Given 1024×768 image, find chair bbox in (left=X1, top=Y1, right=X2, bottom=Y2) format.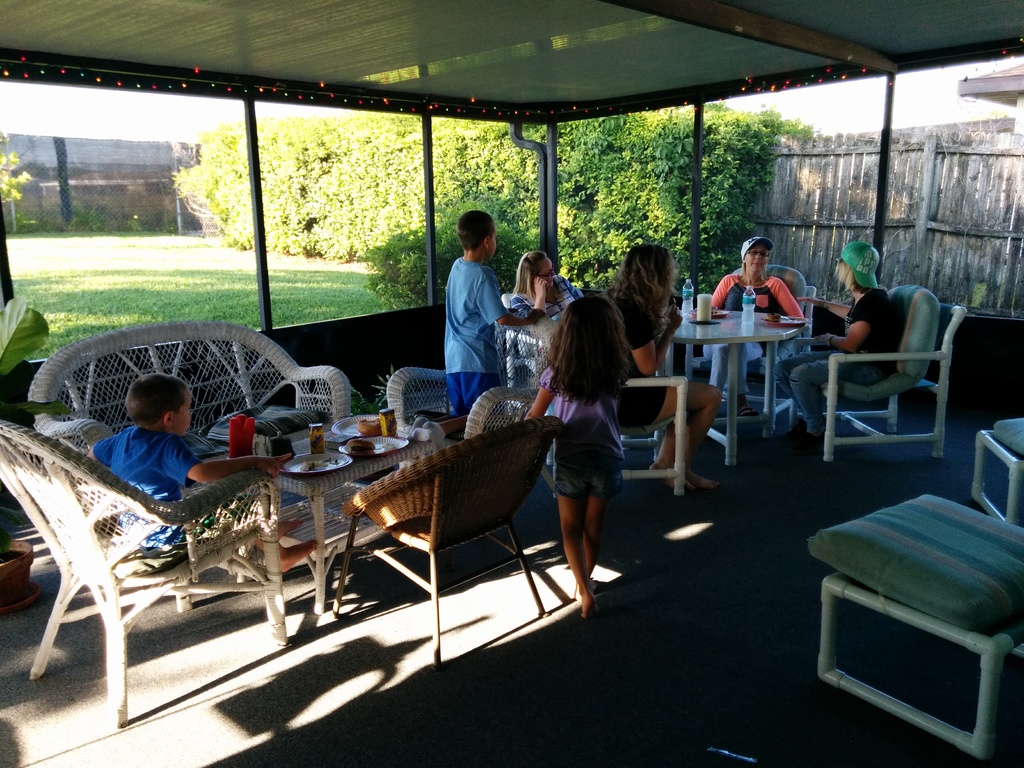
(left=811, top=486, right=1023, bottom=765).
